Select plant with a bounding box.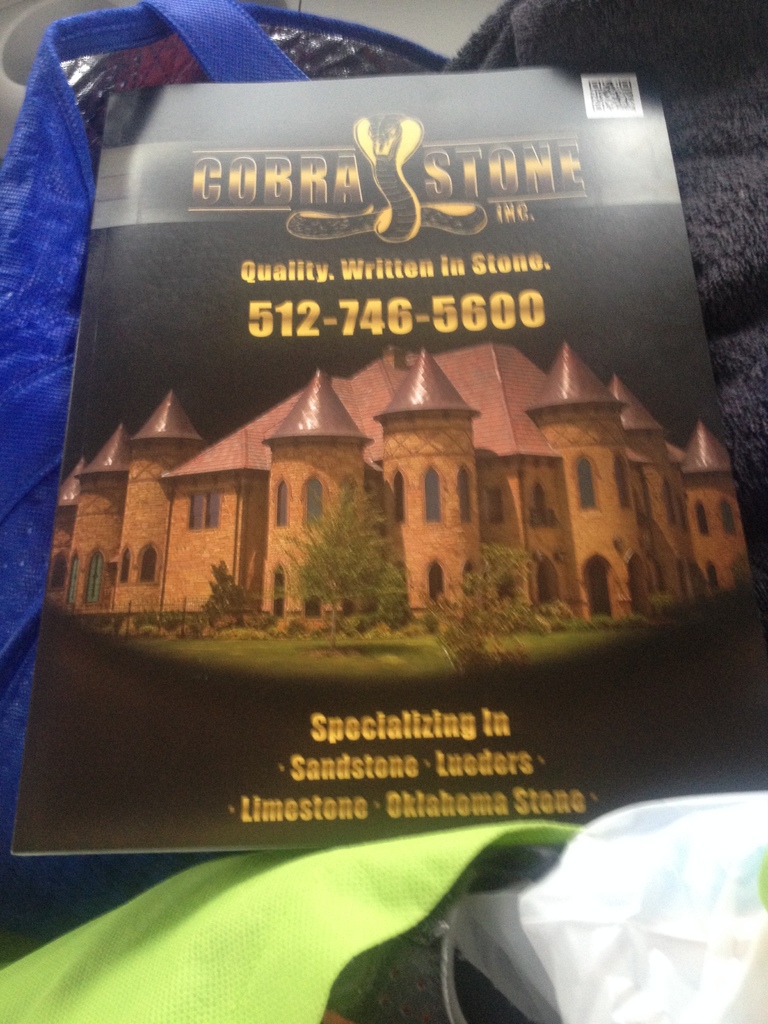
box(426, 519, 540, 652).
